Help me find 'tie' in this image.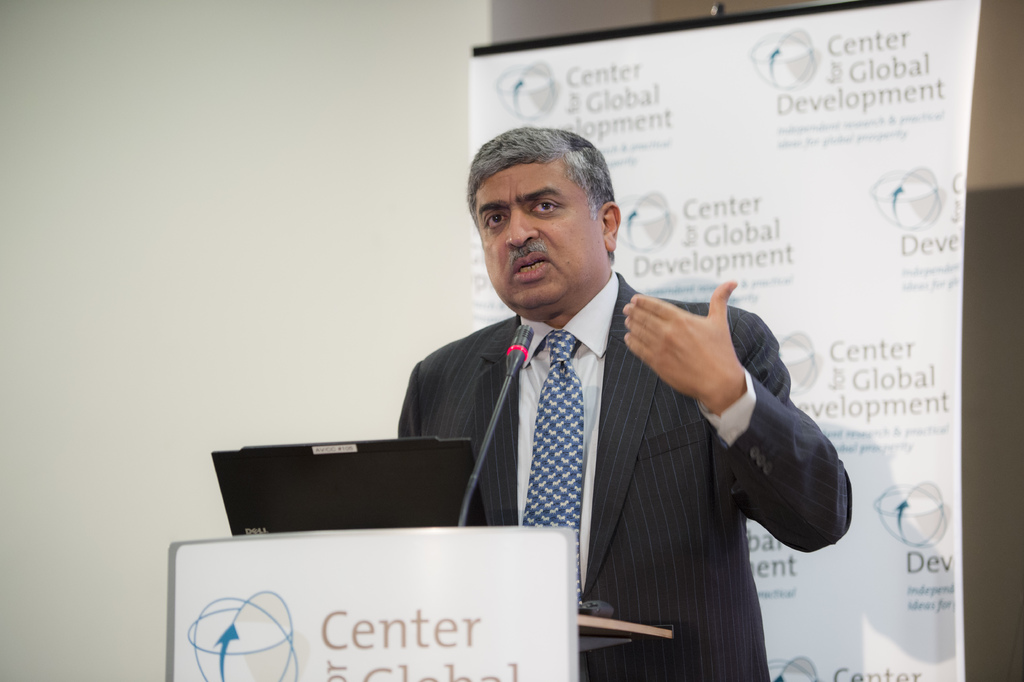
Found it: select_region(524, 331, 581, 594).
